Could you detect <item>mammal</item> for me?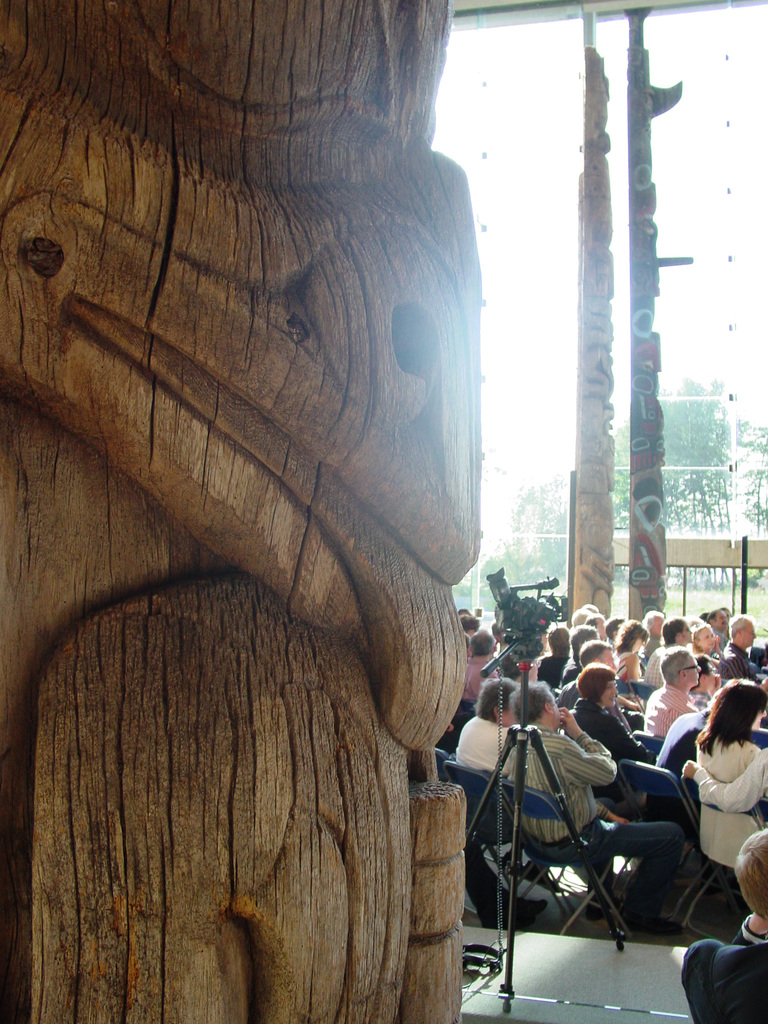
Detection result: 680:681:767:864.
